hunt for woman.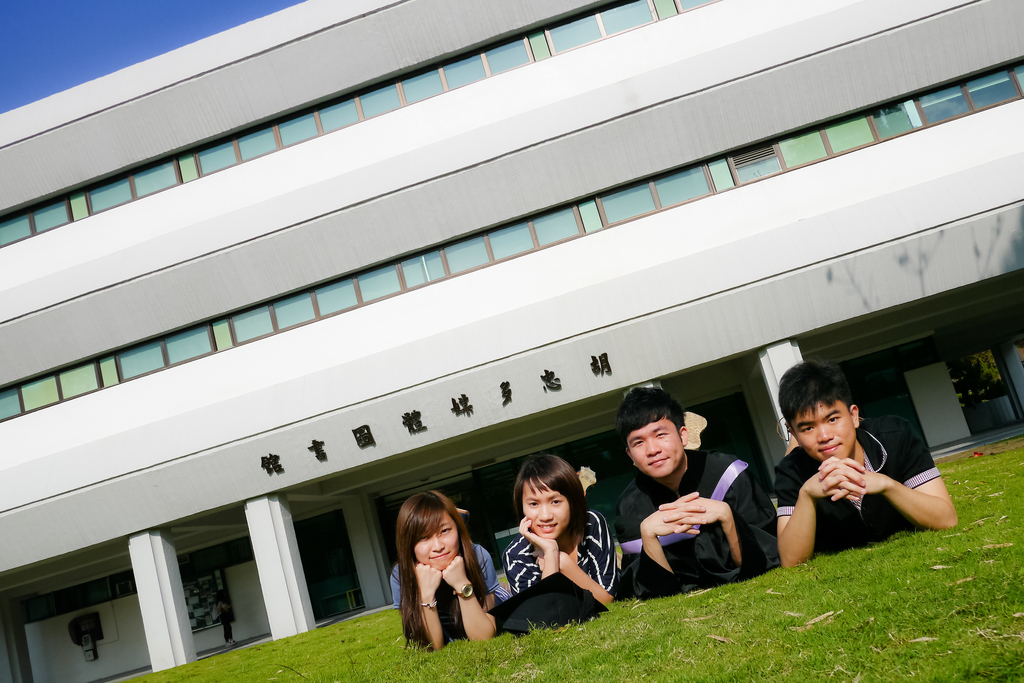
Hunted down at bbox=(403, 491, 523, 653).
